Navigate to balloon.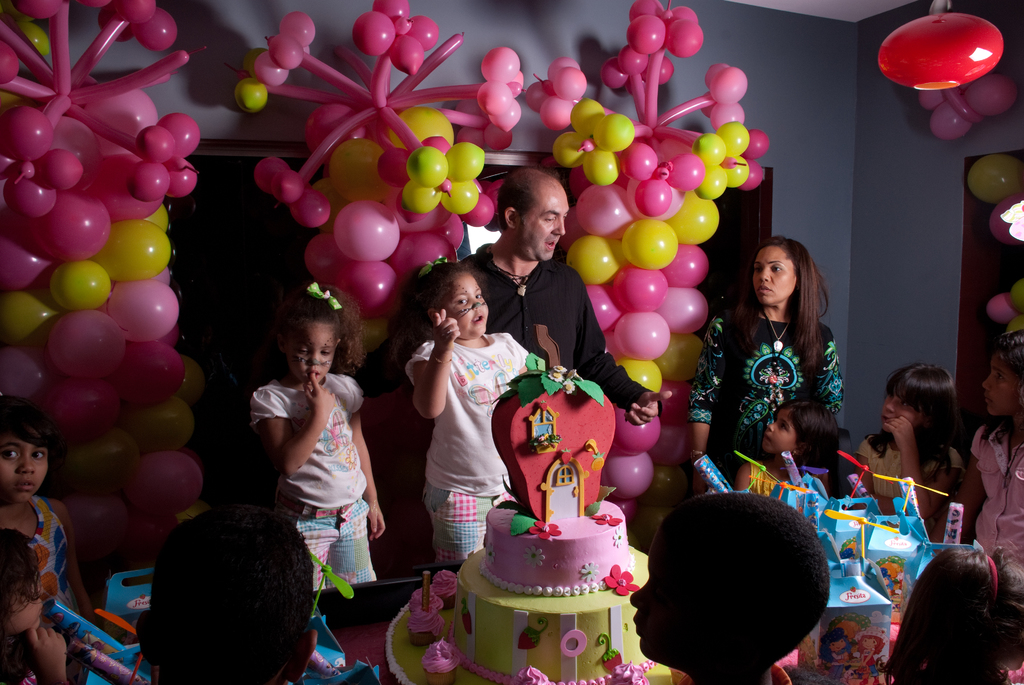
Navigation target: locate(740, 161, 767, 191).
